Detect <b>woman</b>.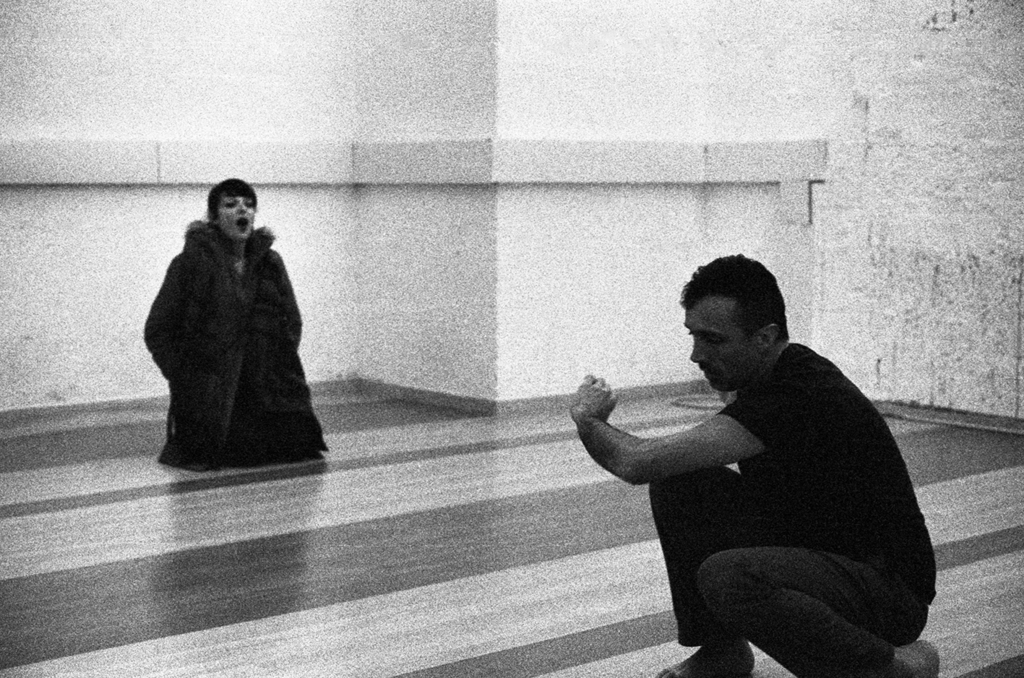
Detected at (143, 162, 317, 474).
